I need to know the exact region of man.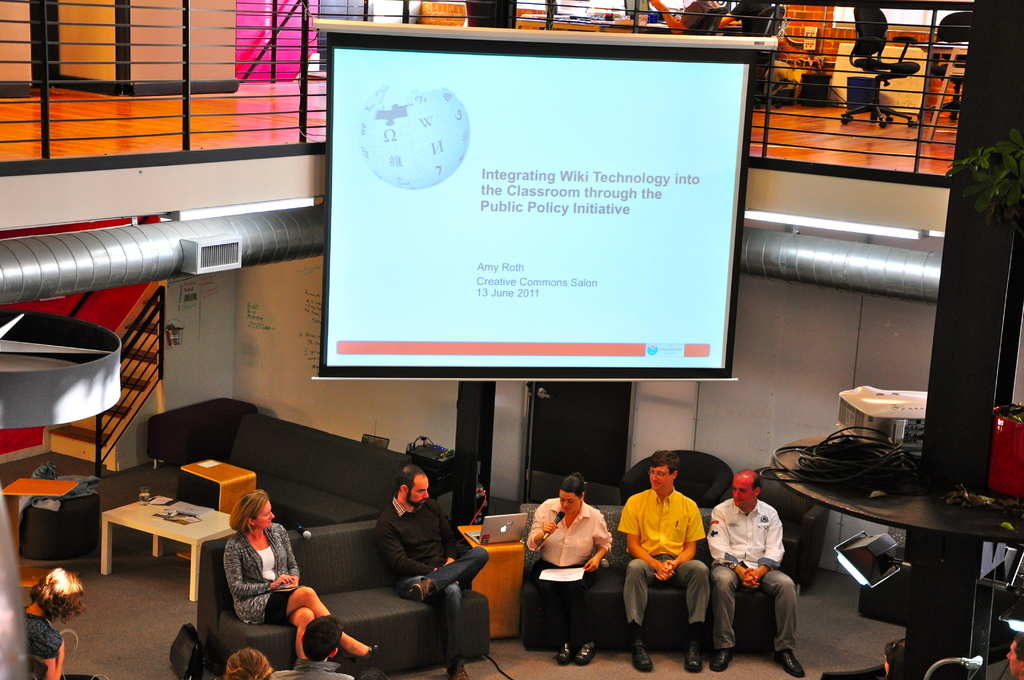
Region: detection(264, 618, 351, 679).
